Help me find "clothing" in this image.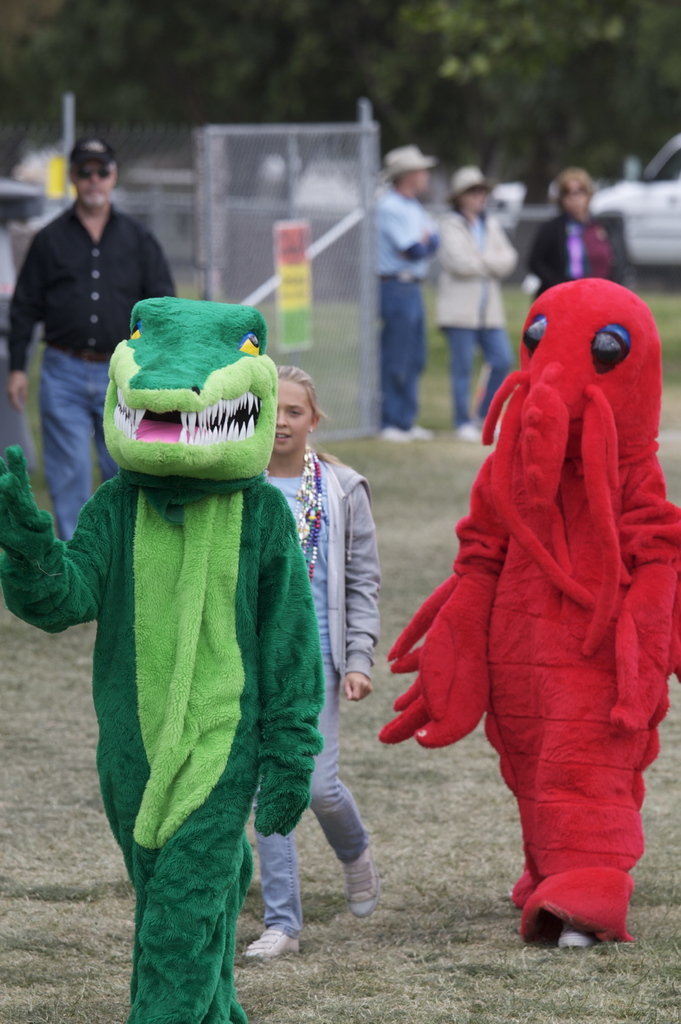
Found it: bbox=[433, 218, 520, 436].
